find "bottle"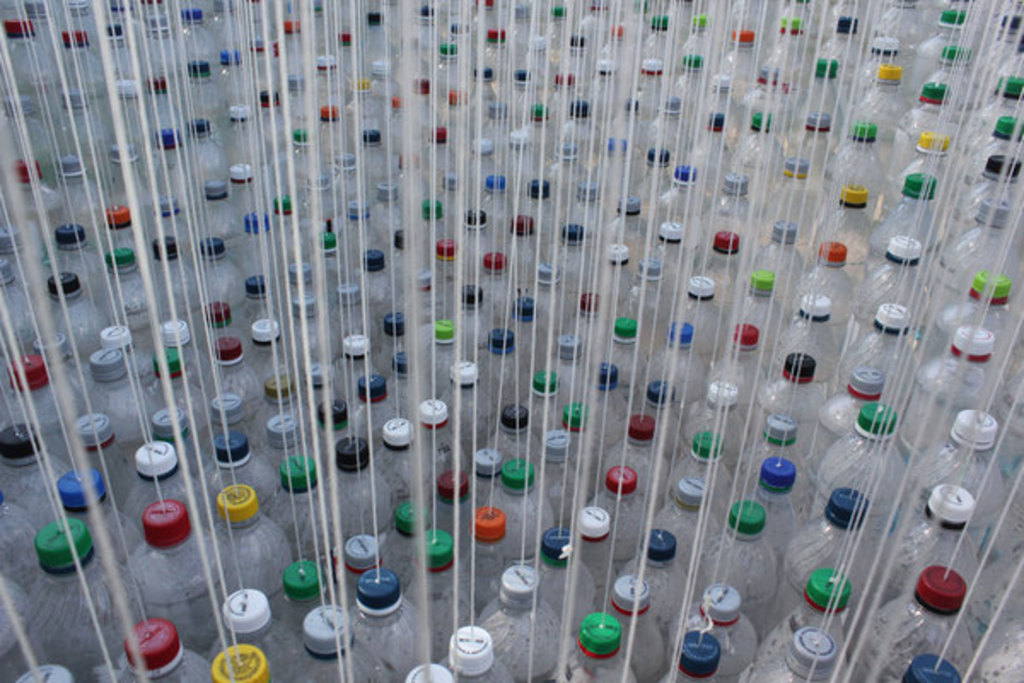
[0,15,68,116]
